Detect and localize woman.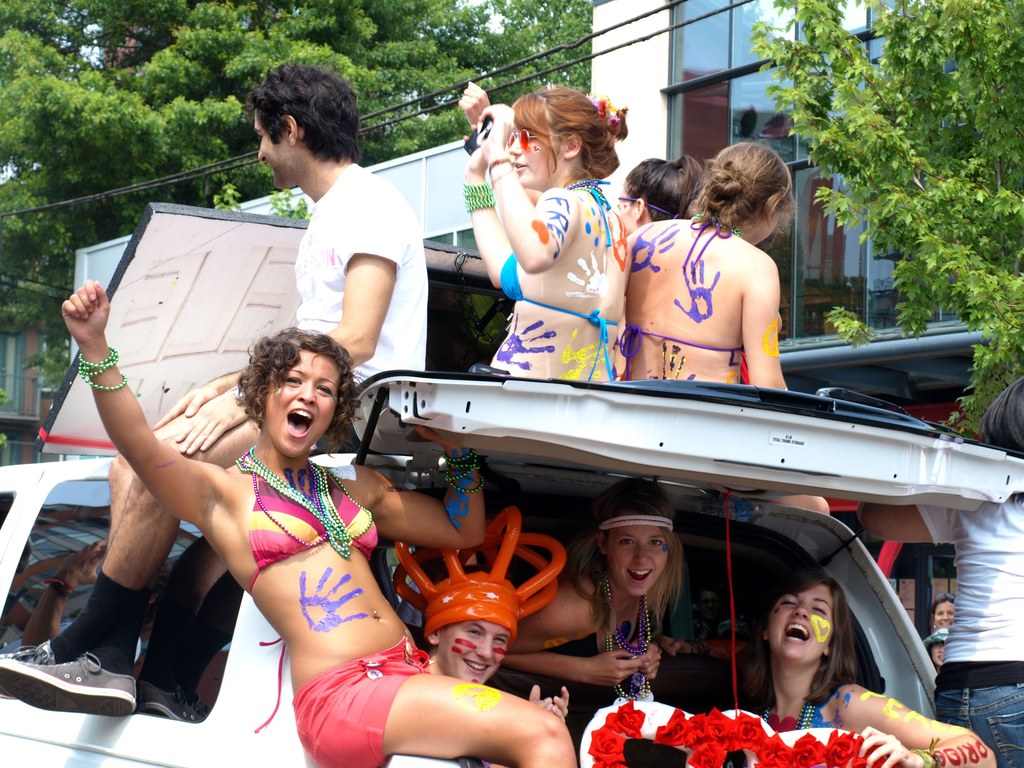
Localized at (501, 474, 686, 748).
